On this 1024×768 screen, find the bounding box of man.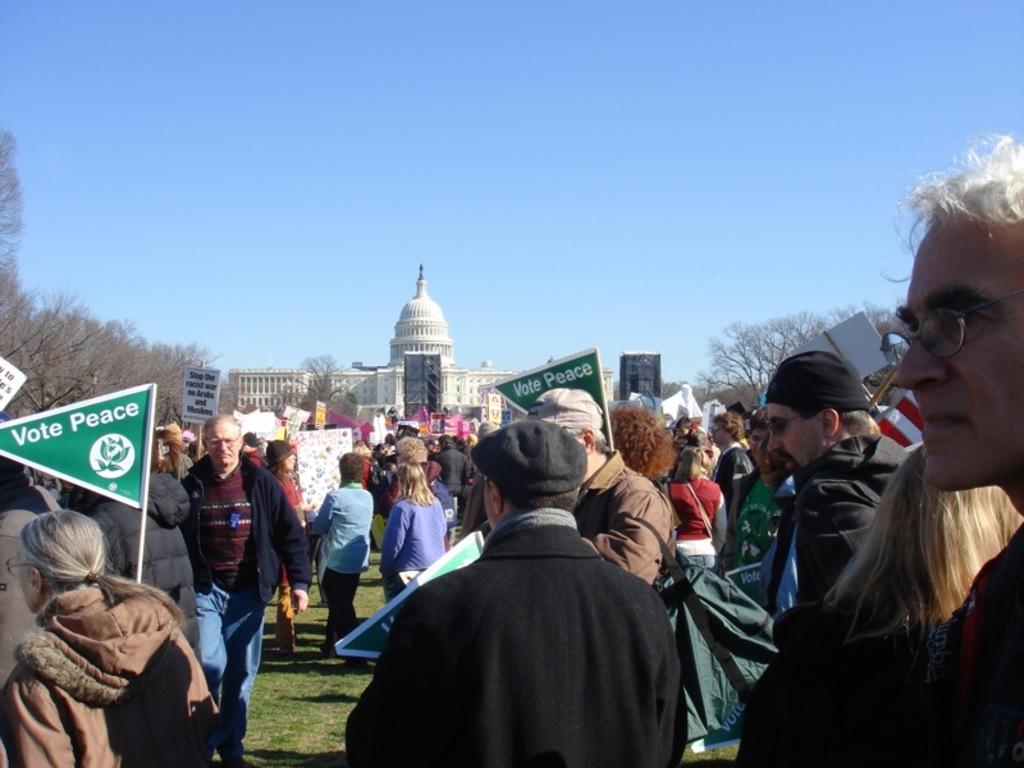
Bounding box: [764, 348, 913, 604].
